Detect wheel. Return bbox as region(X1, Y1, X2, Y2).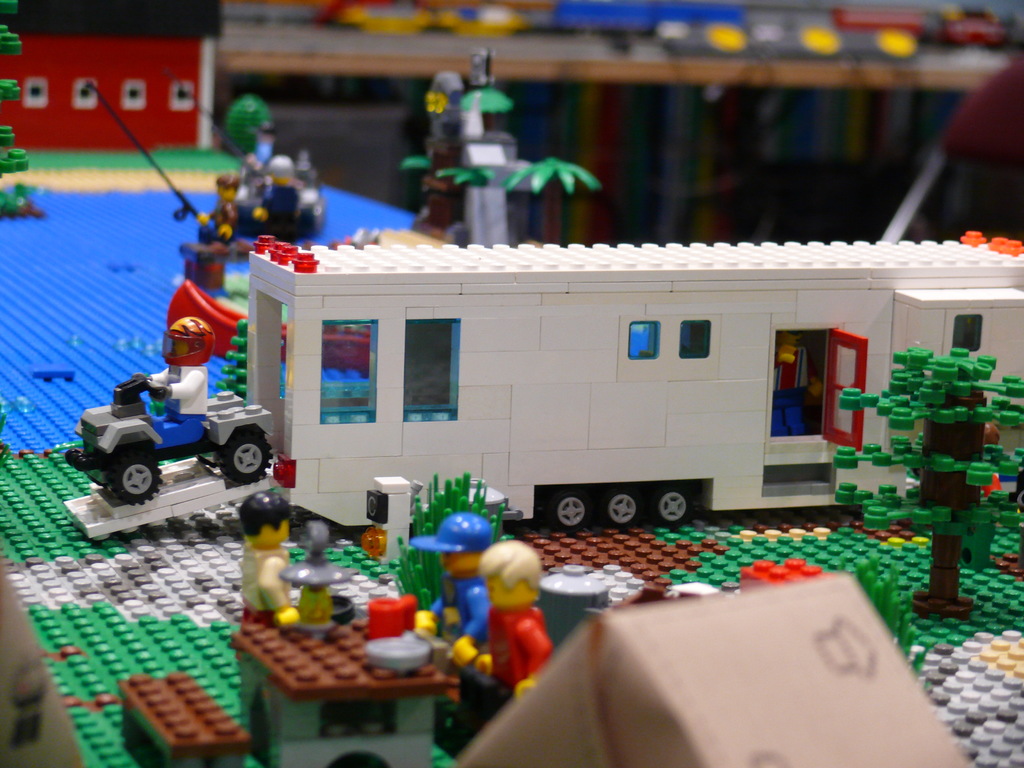
region(110, 451, 162, 502).
